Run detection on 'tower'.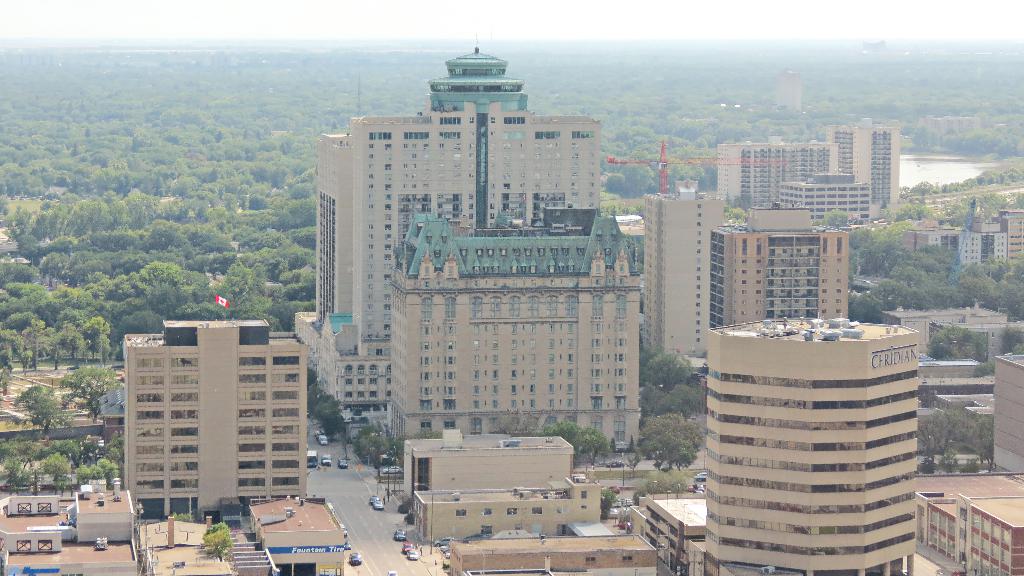
Result: crop(700, 319, 921, 575).
